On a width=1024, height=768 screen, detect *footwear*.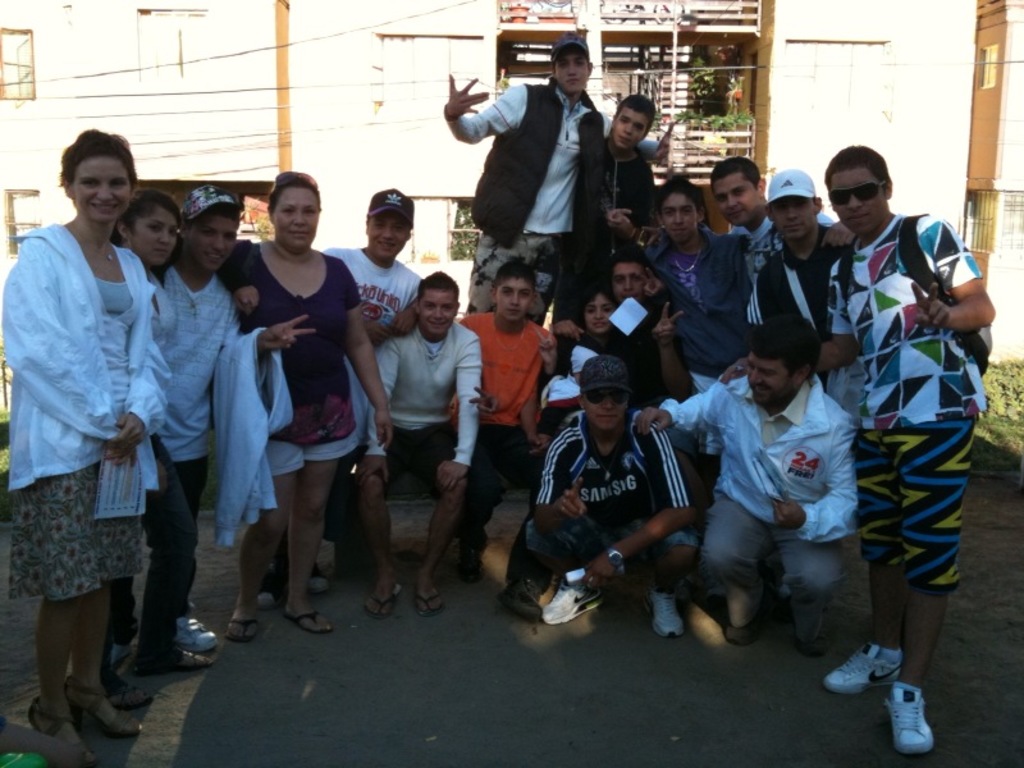
{"x1": 110, "y1": 678, "x2": 152, "y2": 712}.
